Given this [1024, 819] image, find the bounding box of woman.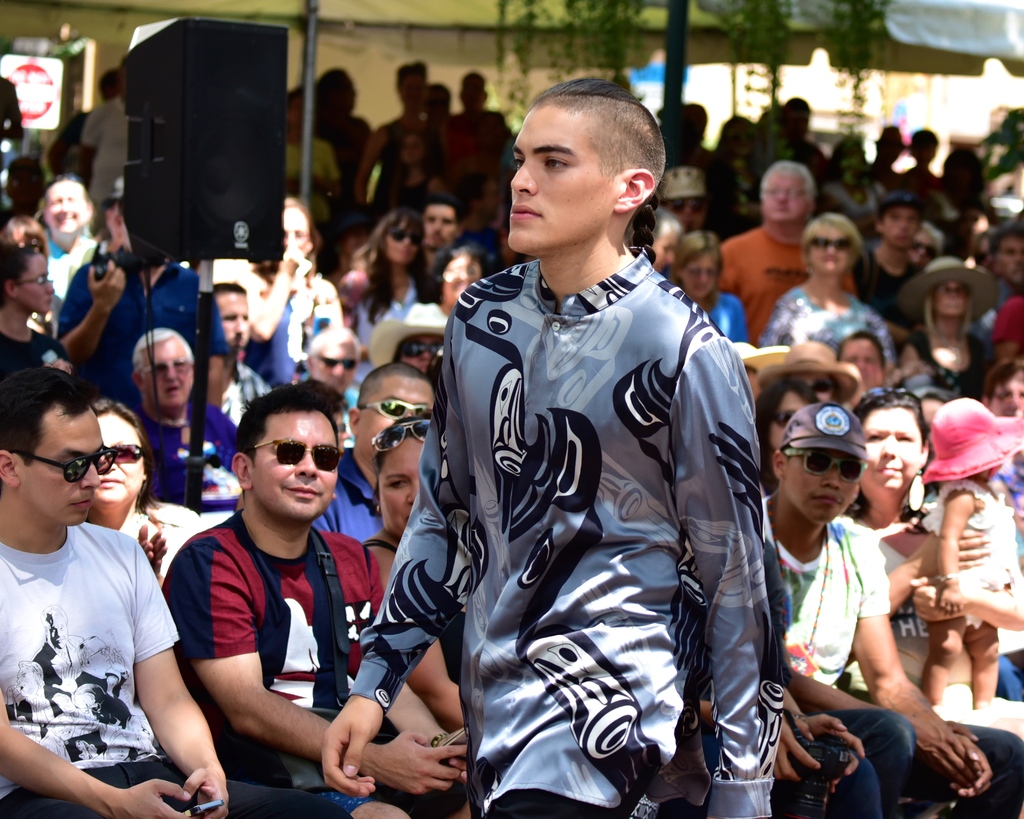
[x1=756, y1=212, x2=899, y2=379].
